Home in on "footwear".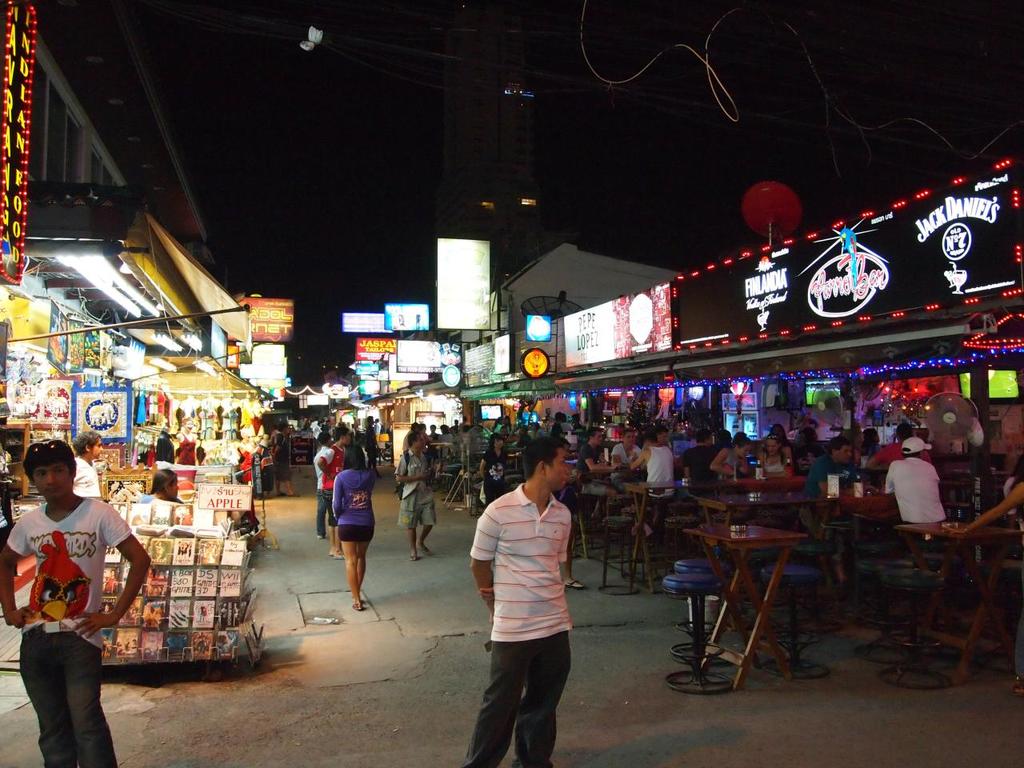
Homed in at x1=286, y1=490, x2=302, y2=498.
